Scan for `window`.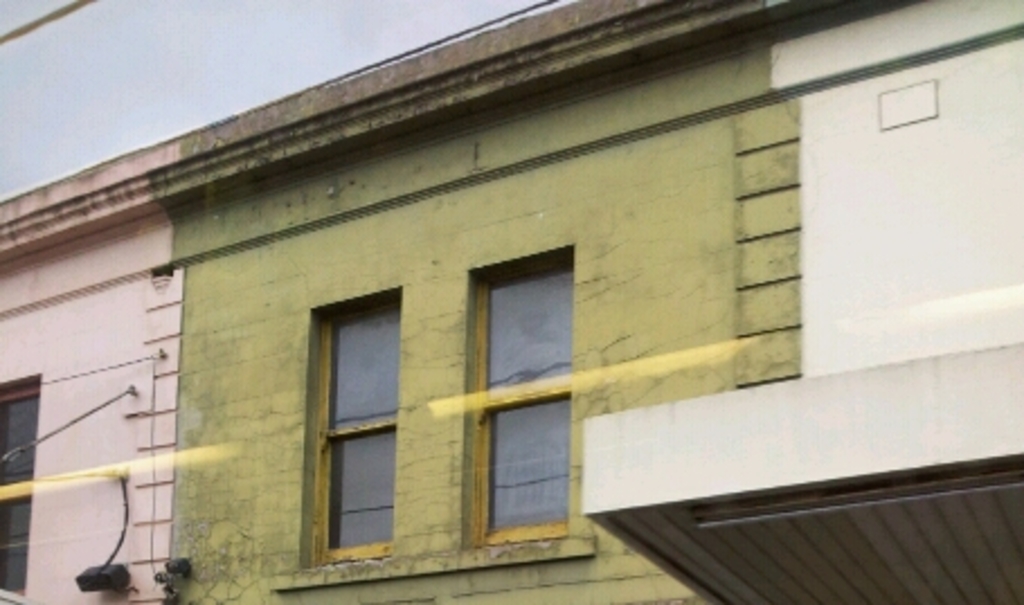
Scan result: {"left": 470, "top": 247, "right": 576, "bottom": 542}.
